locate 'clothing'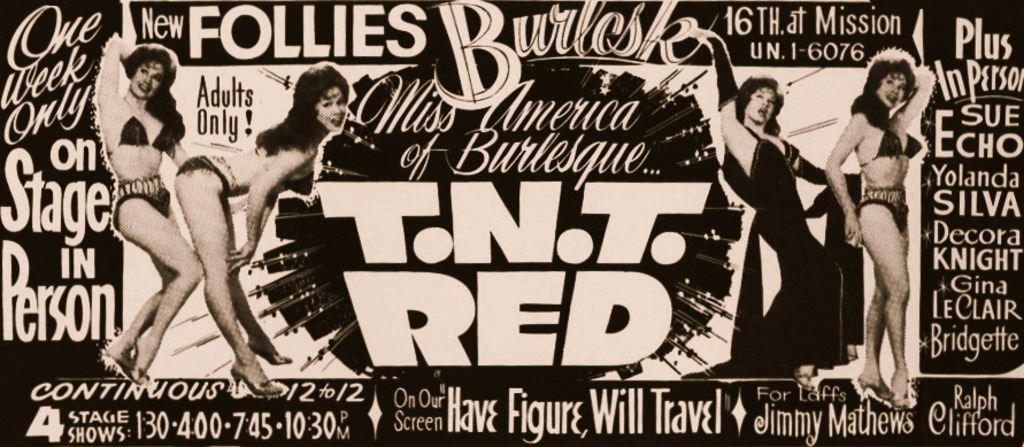
box(180, 132, 325, 218)
